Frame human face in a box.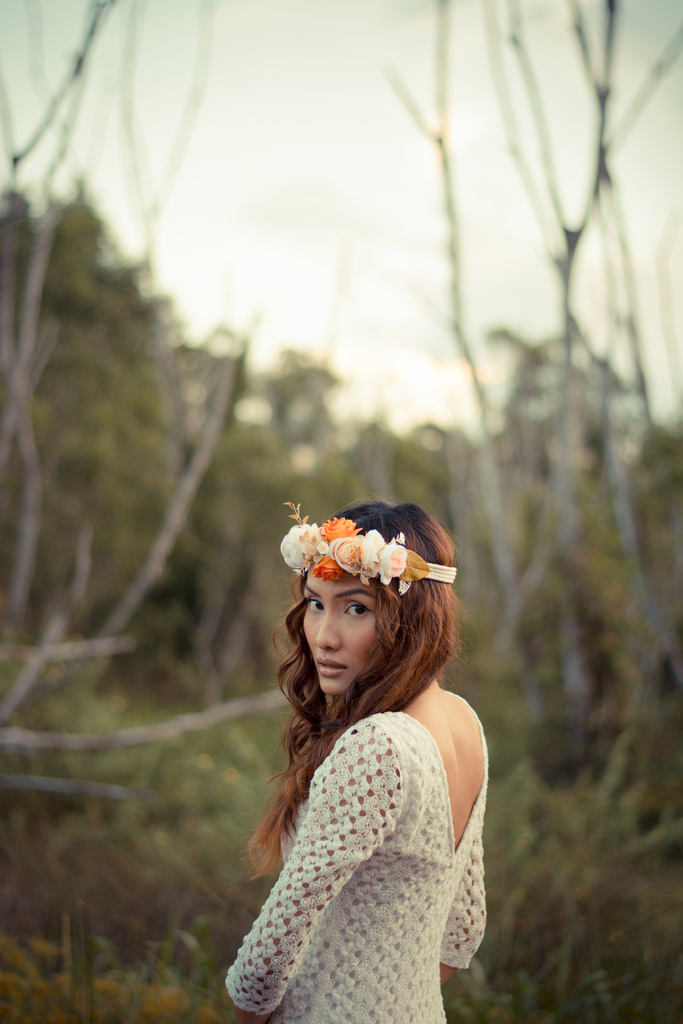
(299, 583, 391, 694).
